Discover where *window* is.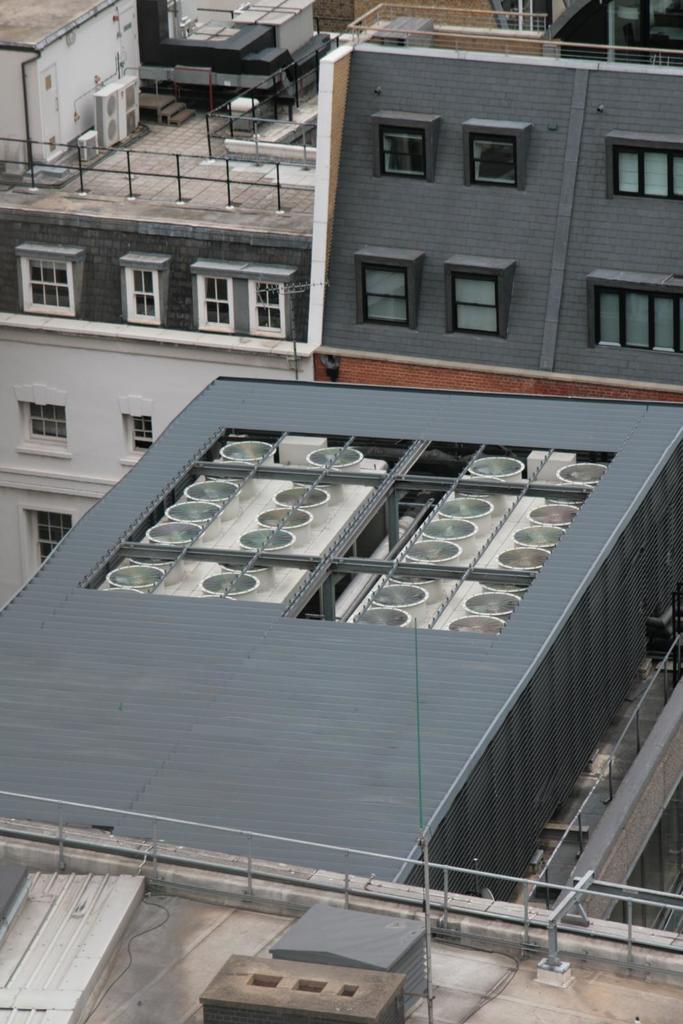
Discovered at 188,260,240,333.
